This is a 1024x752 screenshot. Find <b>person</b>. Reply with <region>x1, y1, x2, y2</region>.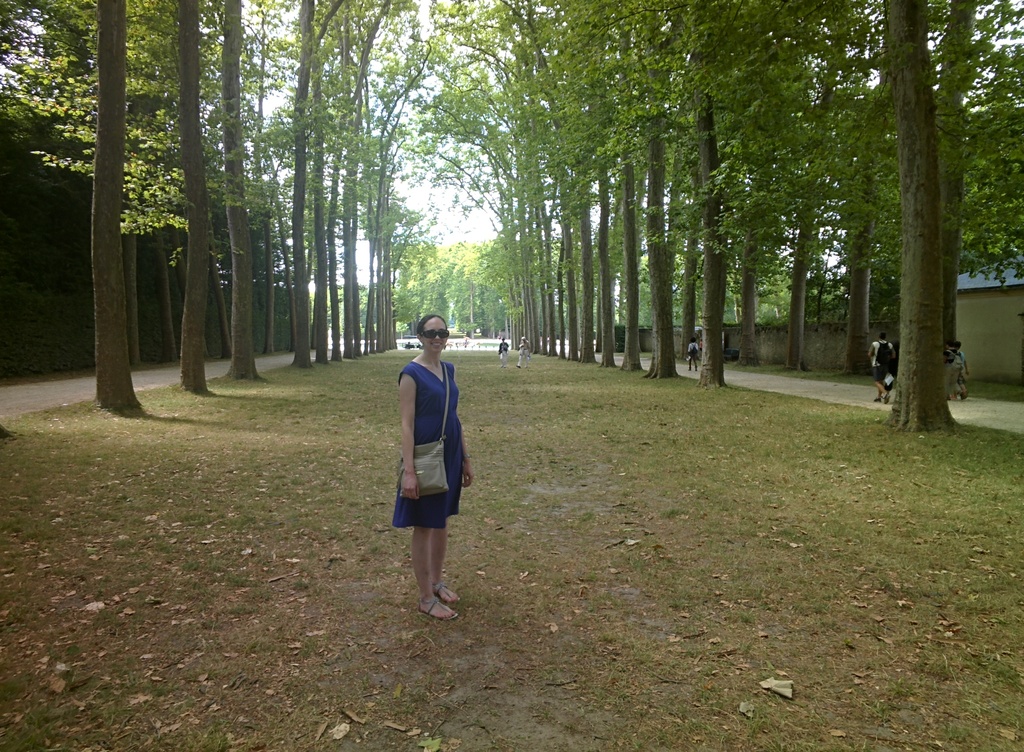
<region>389, 315, 472, 623</region>.
